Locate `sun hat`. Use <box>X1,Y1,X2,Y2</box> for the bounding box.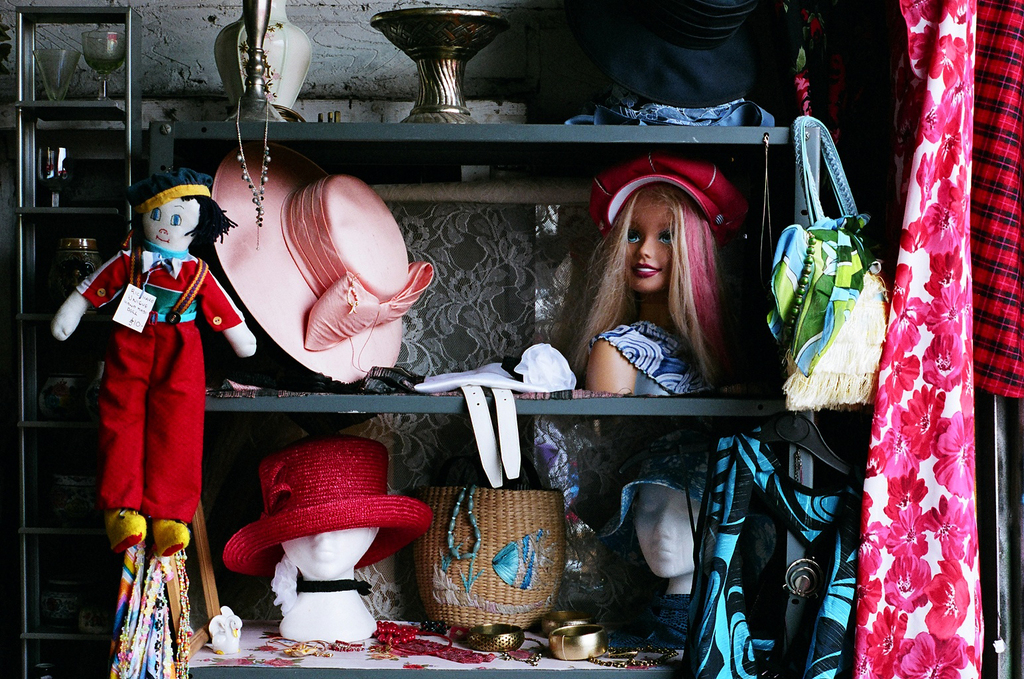
<box>582,153,744,256</box>.
